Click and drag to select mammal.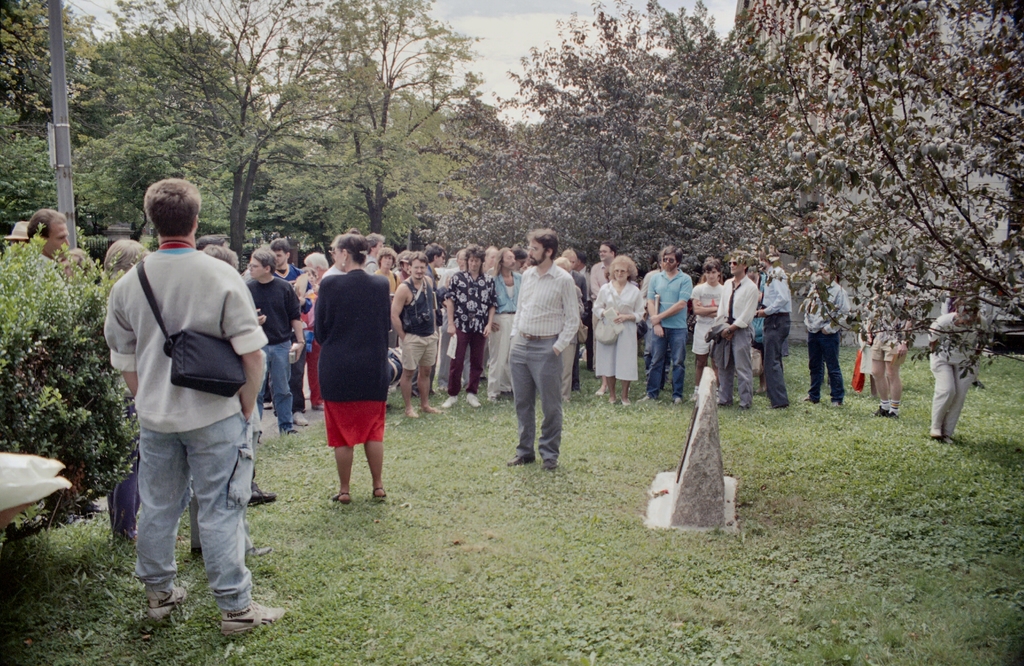
Selection: (848,275,887,391).
